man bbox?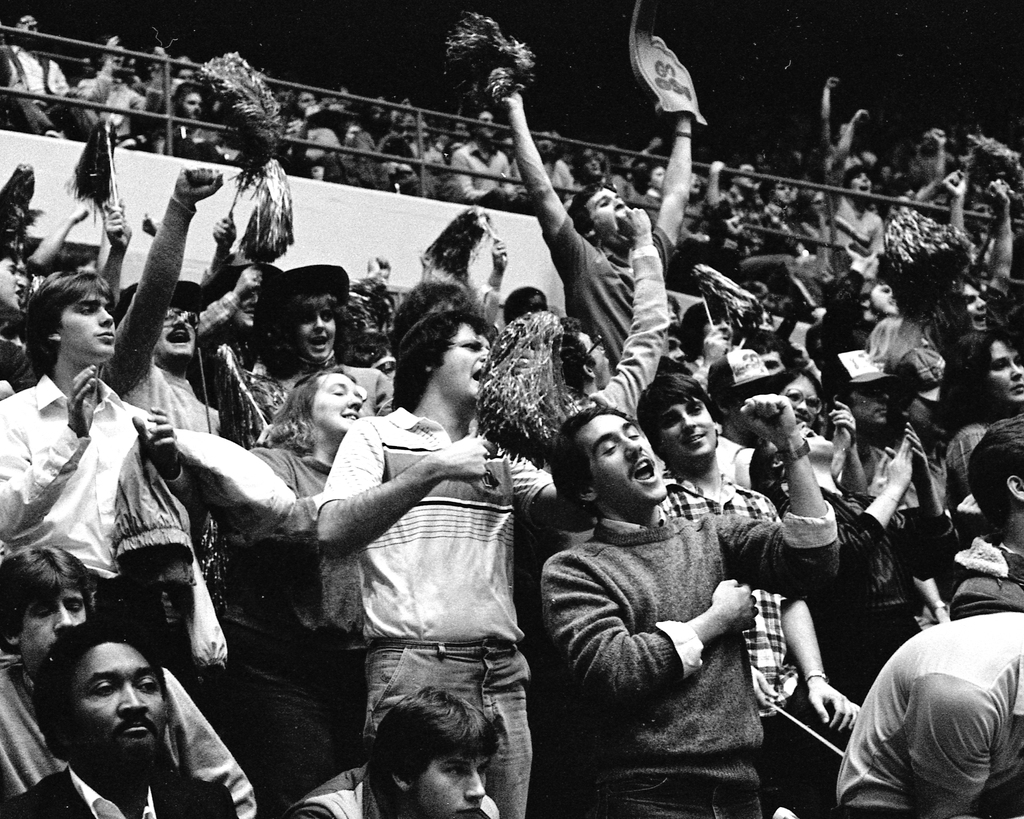
196/244/288/369
